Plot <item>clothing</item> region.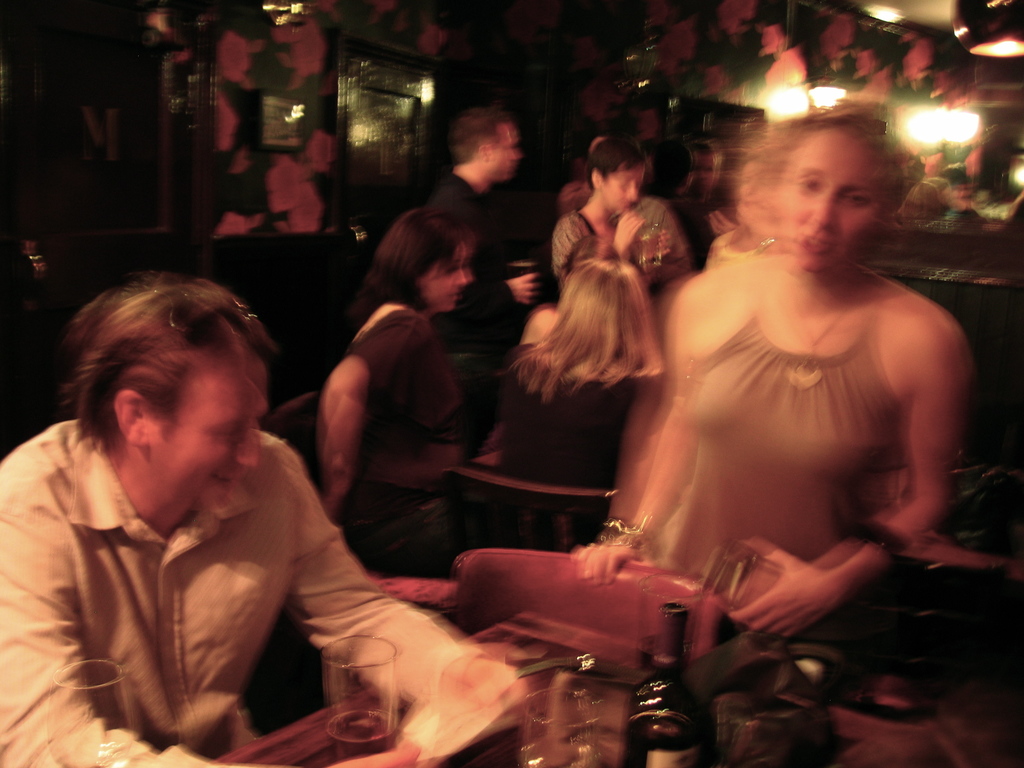
Plotted at crop(0, 417, 470, 767).
